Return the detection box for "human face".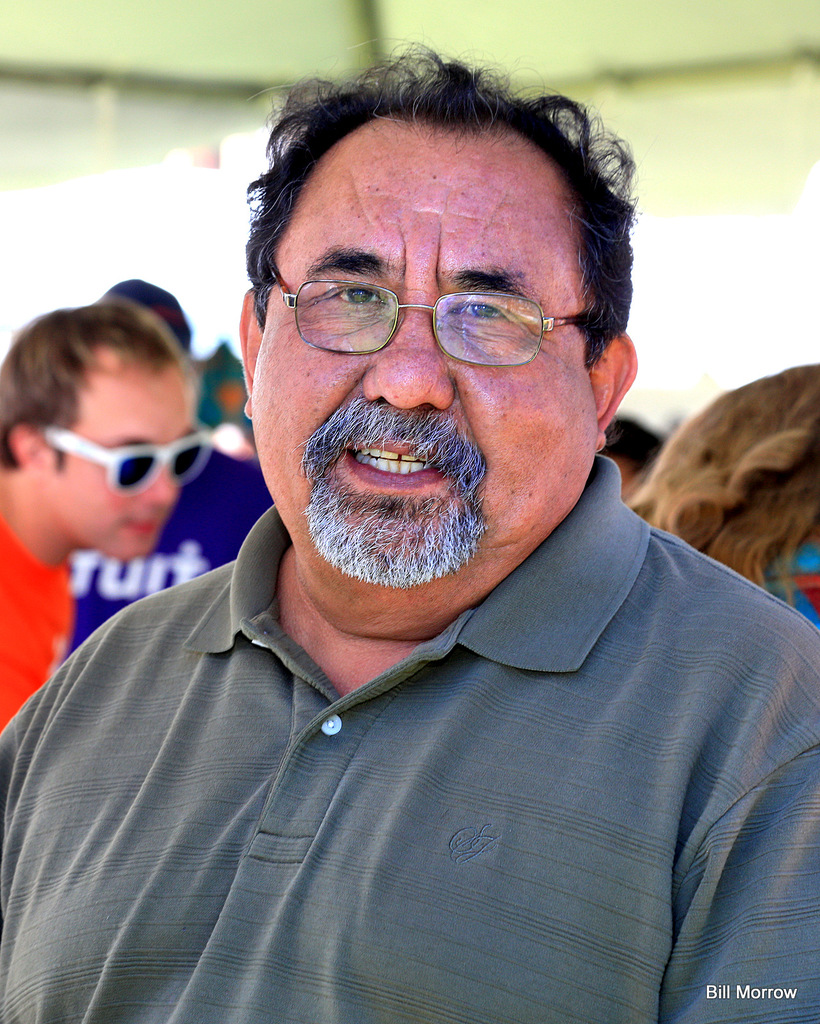
locate(28, 368, 198, 567).
